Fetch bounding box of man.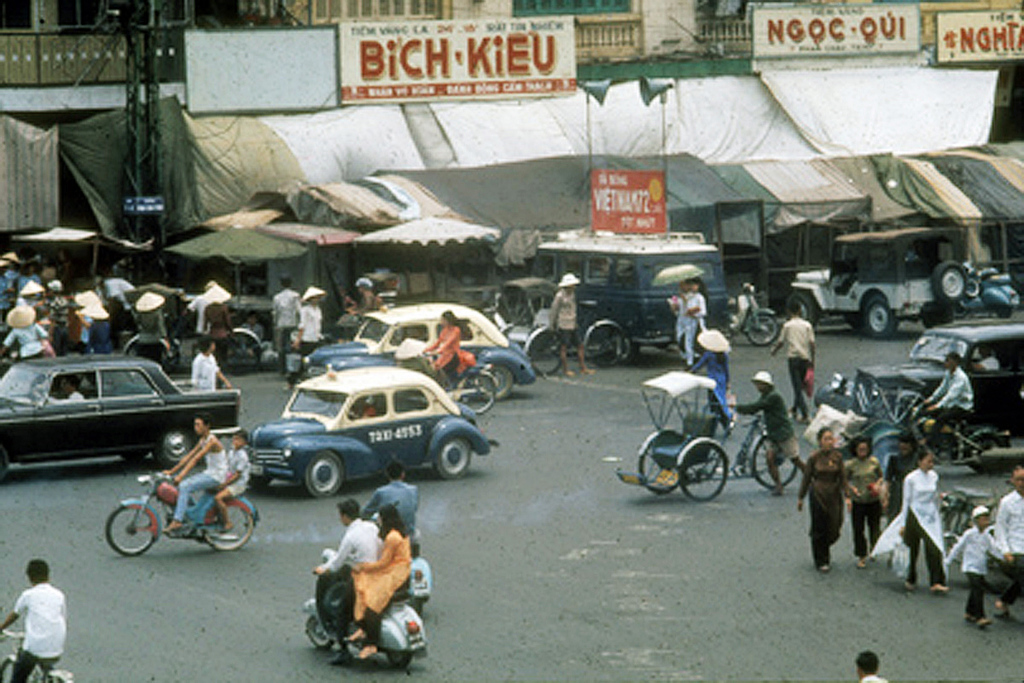
Bbox: bbox=[855, 648, 891, 682].
